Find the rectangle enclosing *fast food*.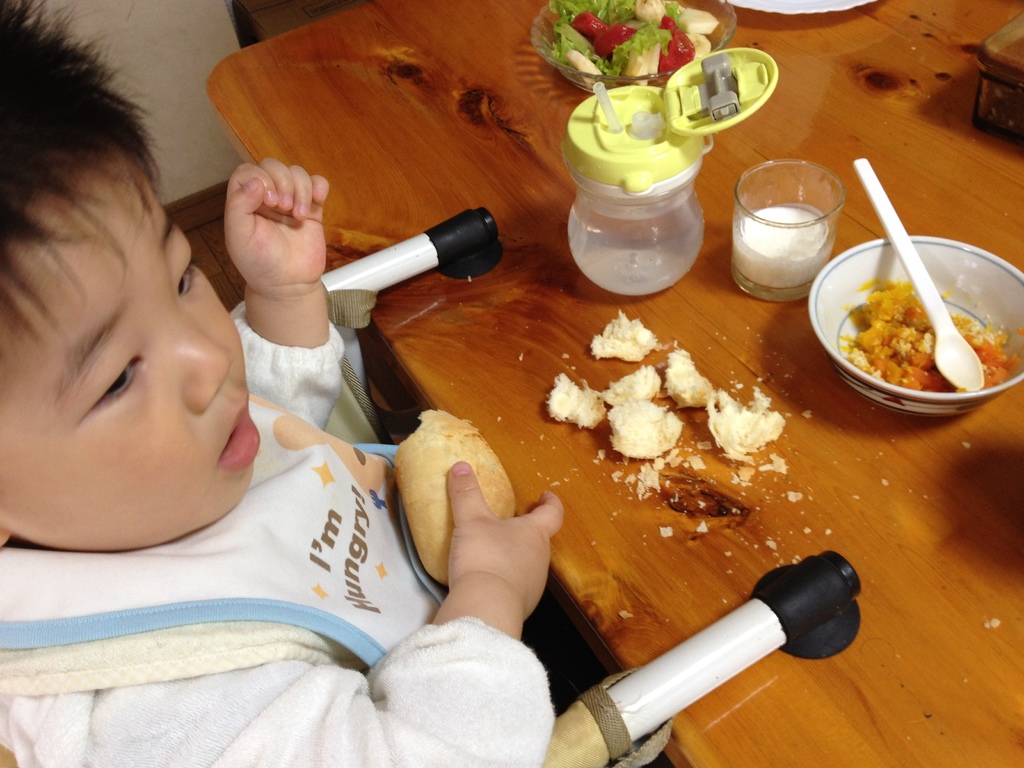
(x1=707, y1=394, x2=781, y2=451).
